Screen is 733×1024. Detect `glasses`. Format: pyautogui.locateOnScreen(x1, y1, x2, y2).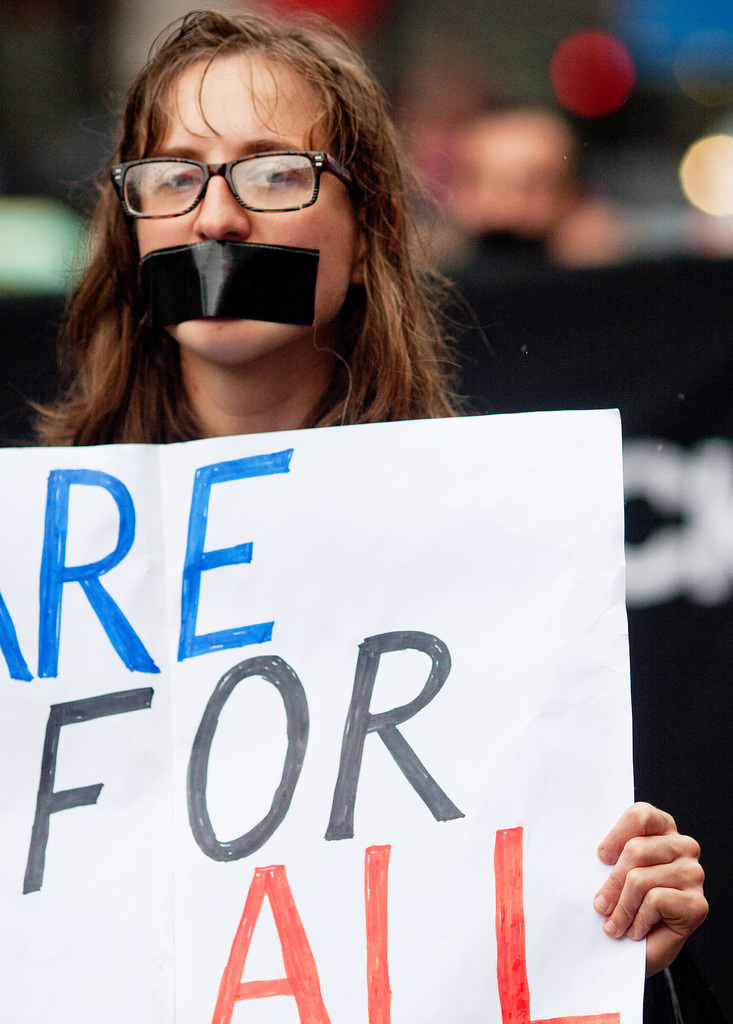
pyautogui.locateOnScreen(110, 149, 364, 226).
